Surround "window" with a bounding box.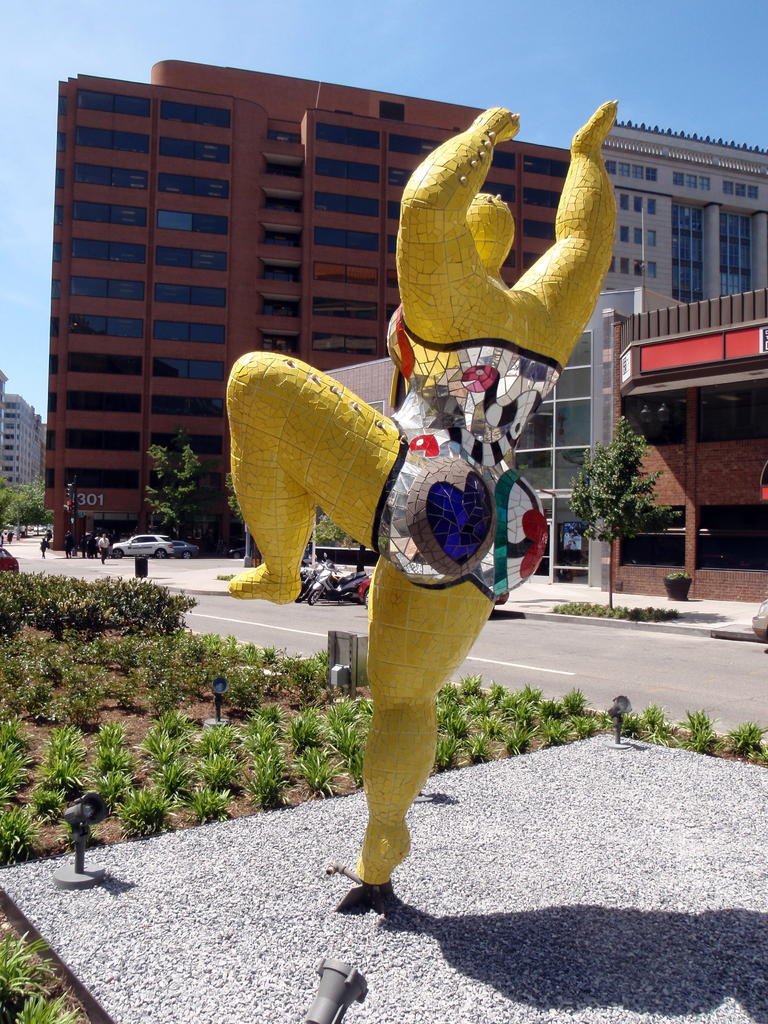
locate(618, 258, 628, 275).
